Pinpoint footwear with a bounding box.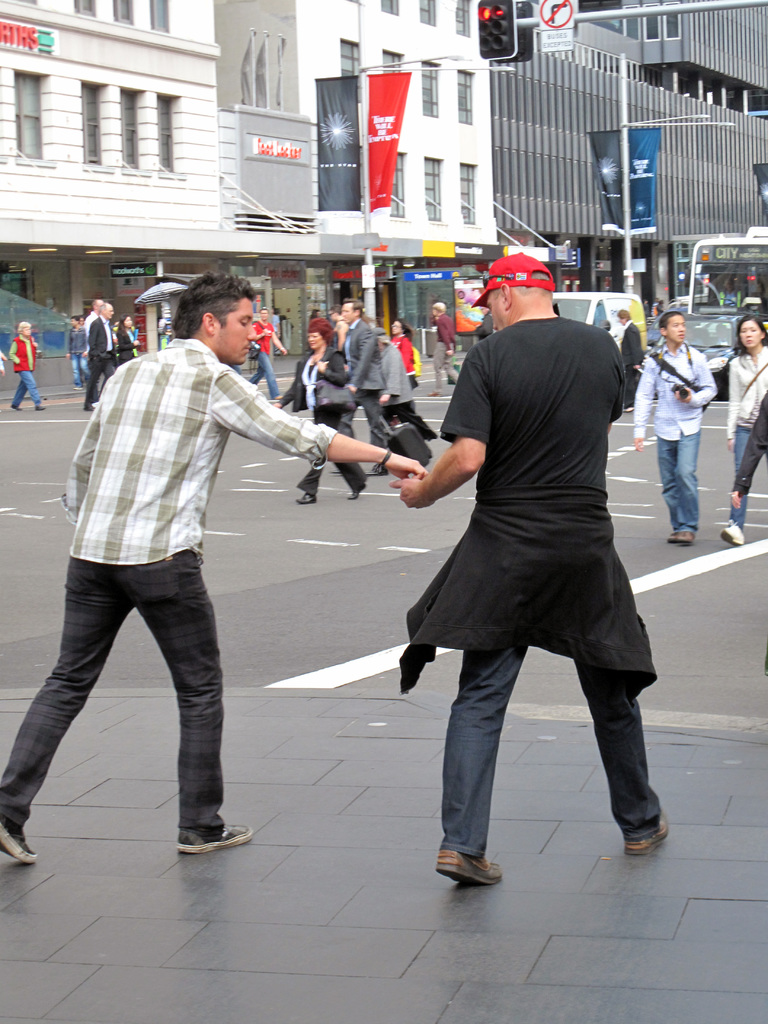
crop(174, 824, 260, 860).
